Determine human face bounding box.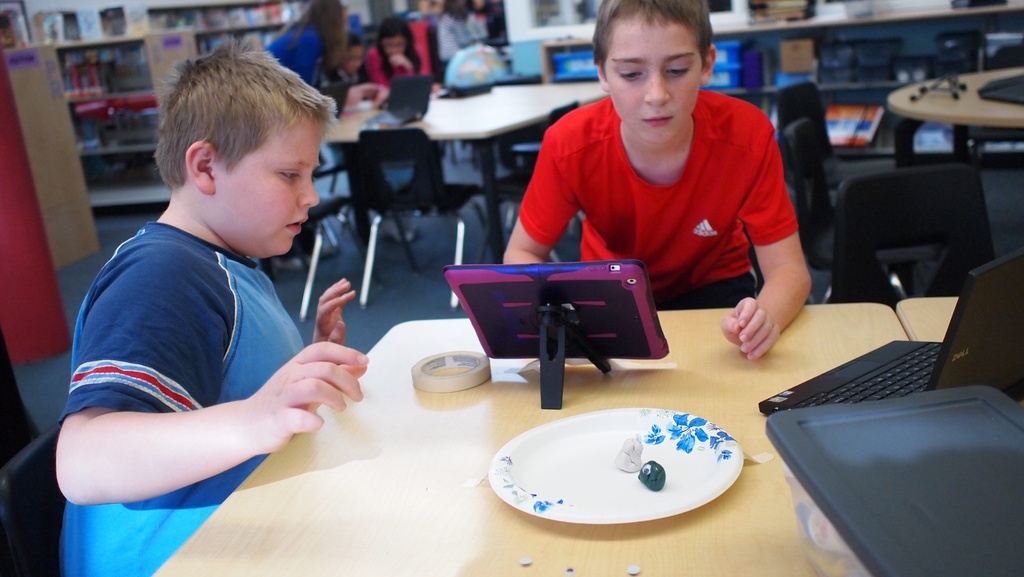
Determined: {"left": 208, "top": 114, "right": 326, "bottom": 259}.
